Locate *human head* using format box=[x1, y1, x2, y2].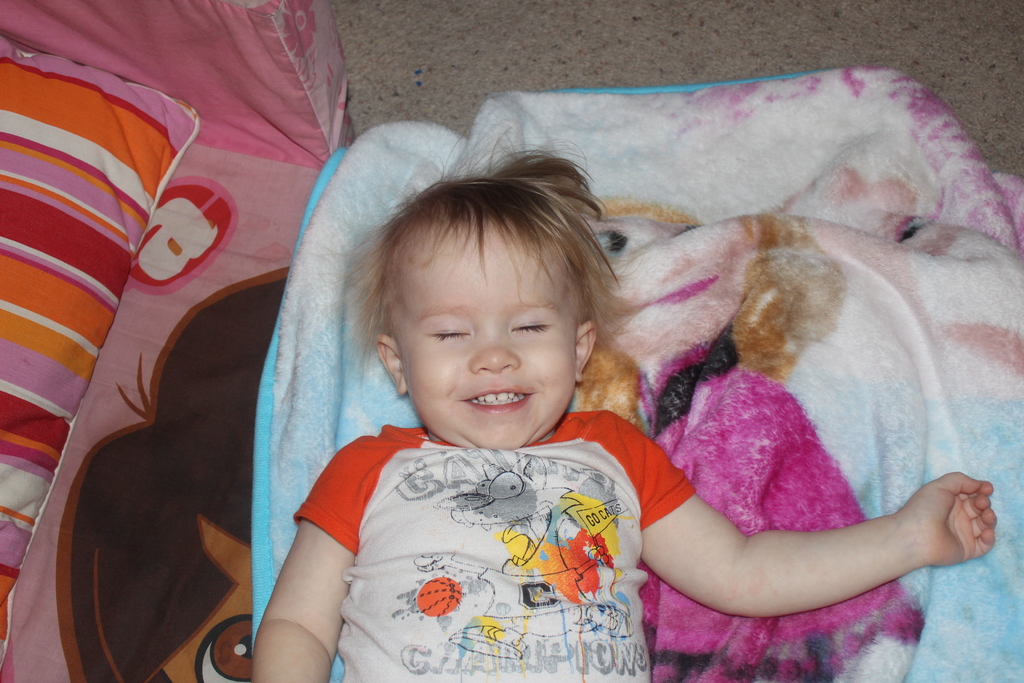
box=[359, 173, 602, 427].
